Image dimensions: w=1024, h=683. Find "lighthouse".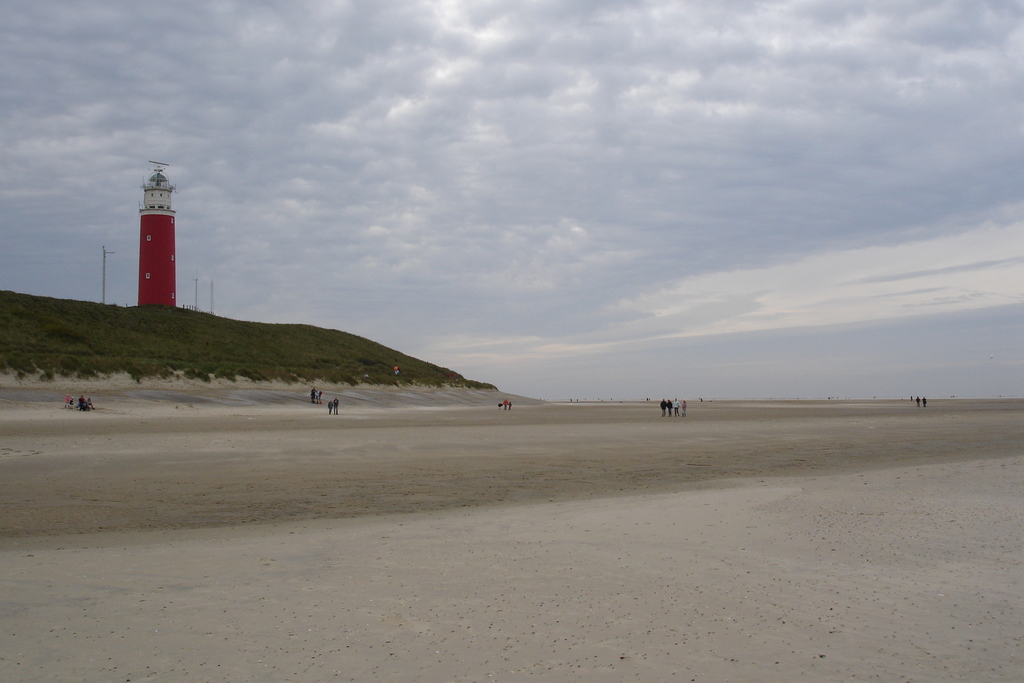
select_region(109, 162, 177, 295).
